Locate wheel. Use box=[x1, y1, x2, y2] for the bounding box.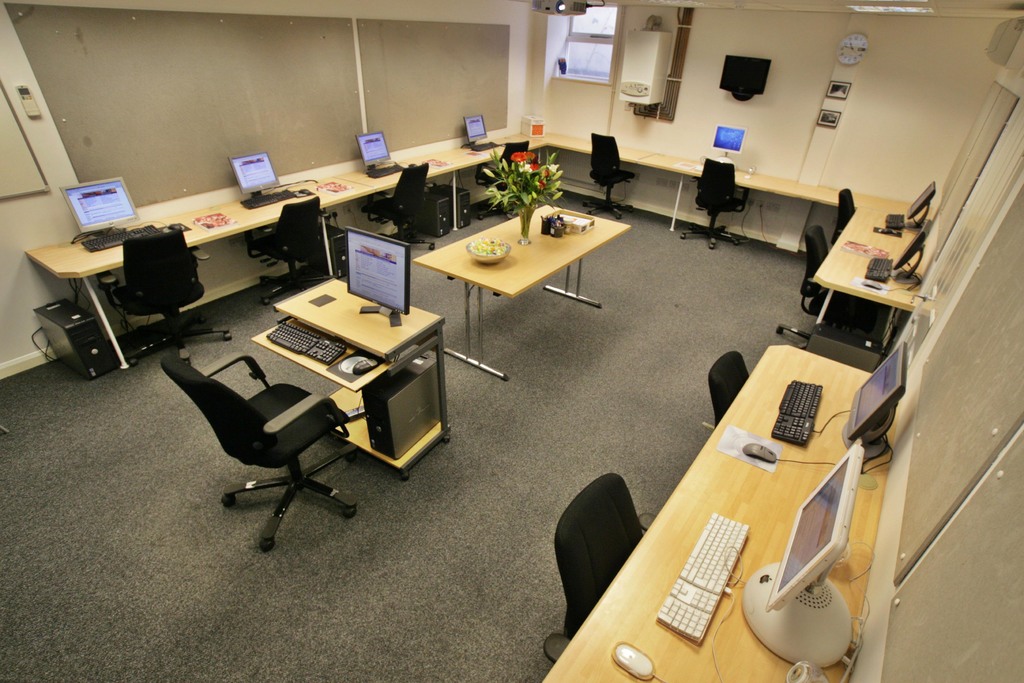
box=[184, 359, 191, 366].
